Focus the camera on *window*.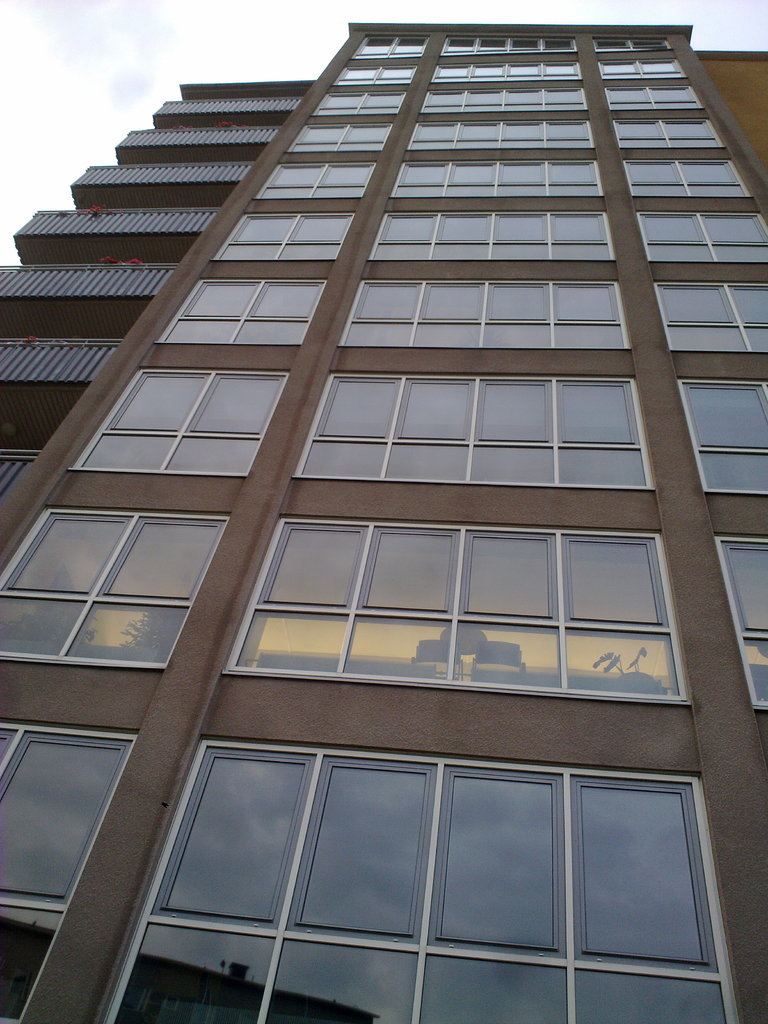
Focus region: box(366, 207, 618, 259).
